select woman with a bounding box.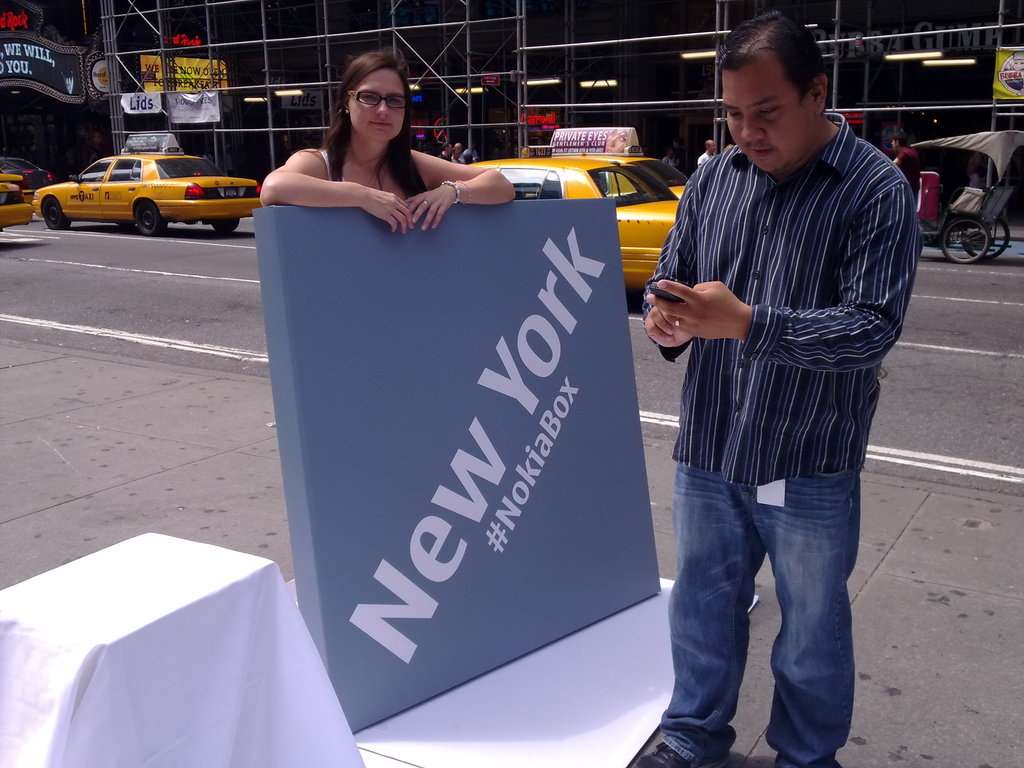
locate(246, 68, 508, 269).
